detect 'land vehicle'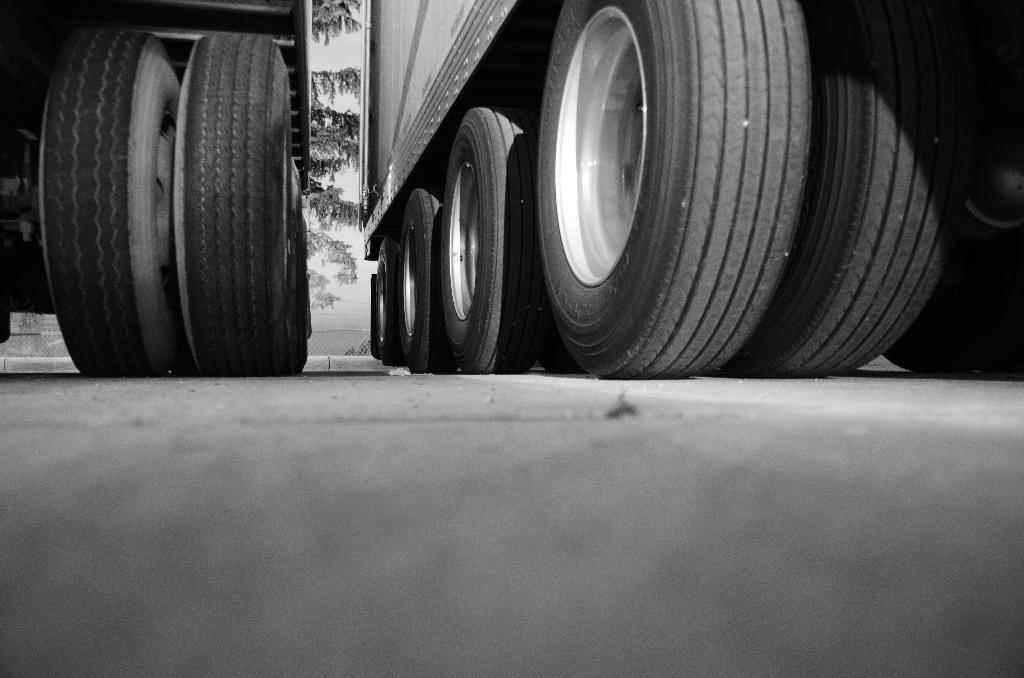
box(356, 0, 1023, 380)
